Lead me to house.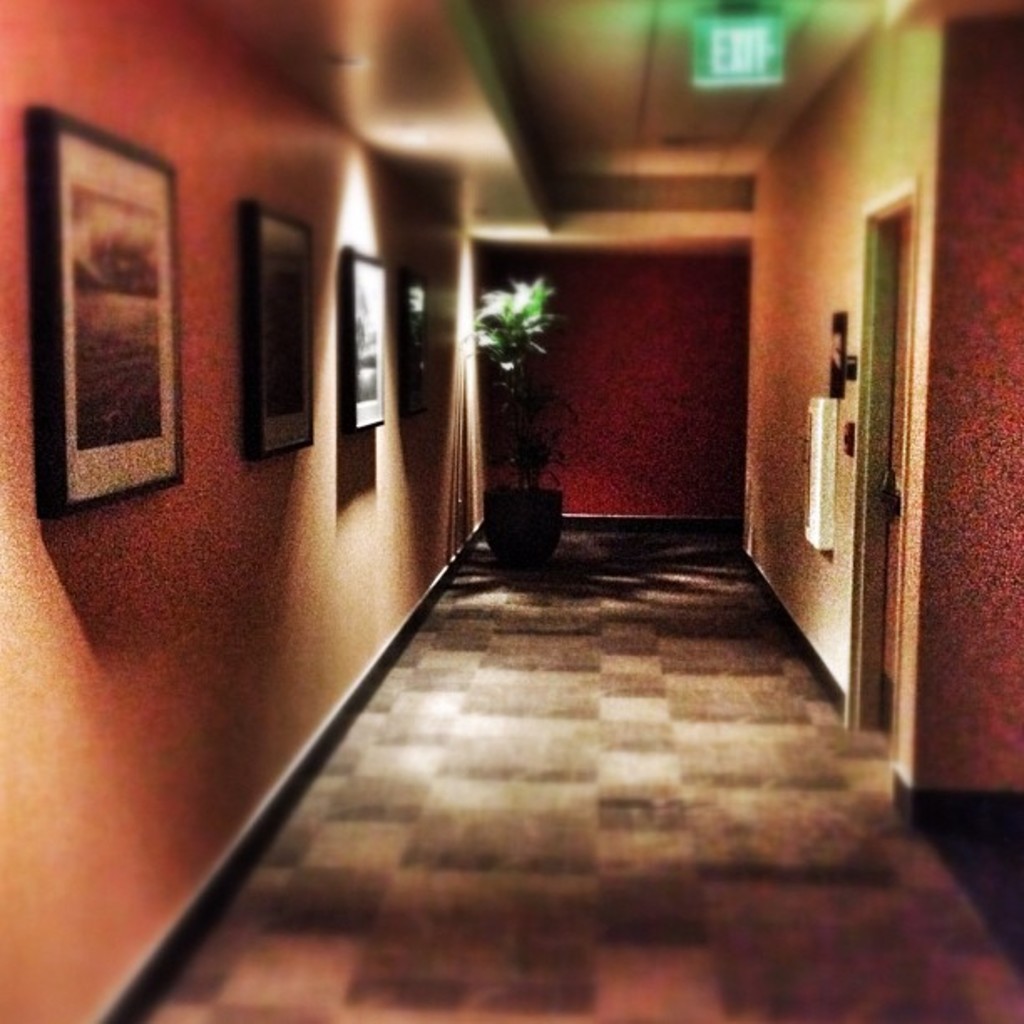
Lead to <bbox>0, 0, 1022, 1022</bbox>.
